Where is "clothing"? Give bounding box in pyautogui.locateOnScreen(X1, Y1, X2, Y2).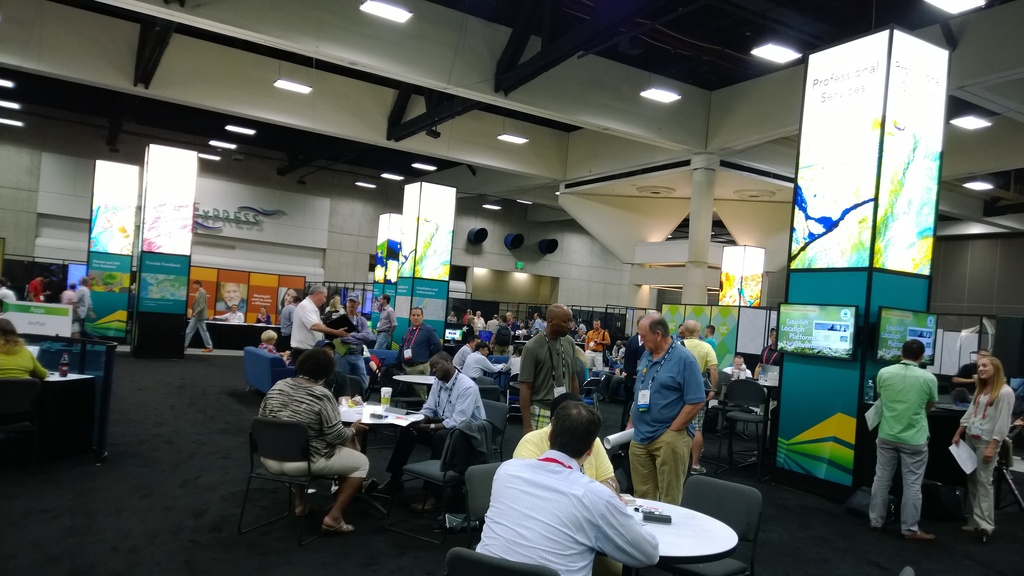
pyautogui.locateOnScreen(257, 312, 271, 324).
